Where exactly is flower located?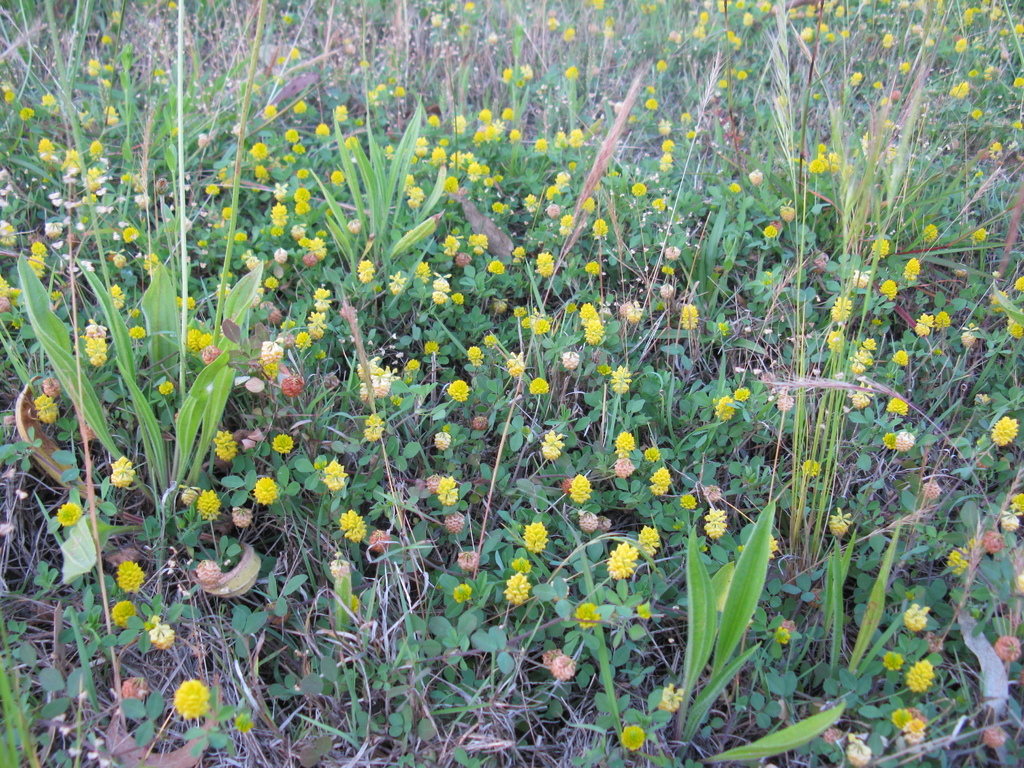
Its bounding box is crop(348, 595, 358, 627).
